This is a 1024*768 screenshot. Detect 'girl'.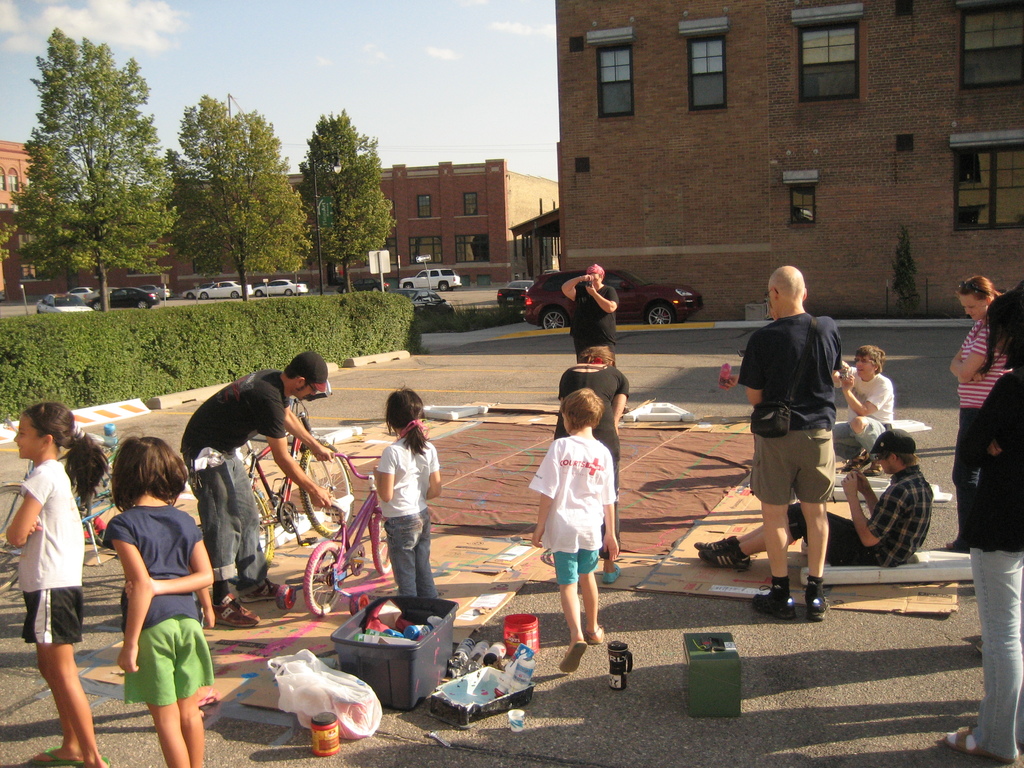
crop(100, 437, 214, 767).
